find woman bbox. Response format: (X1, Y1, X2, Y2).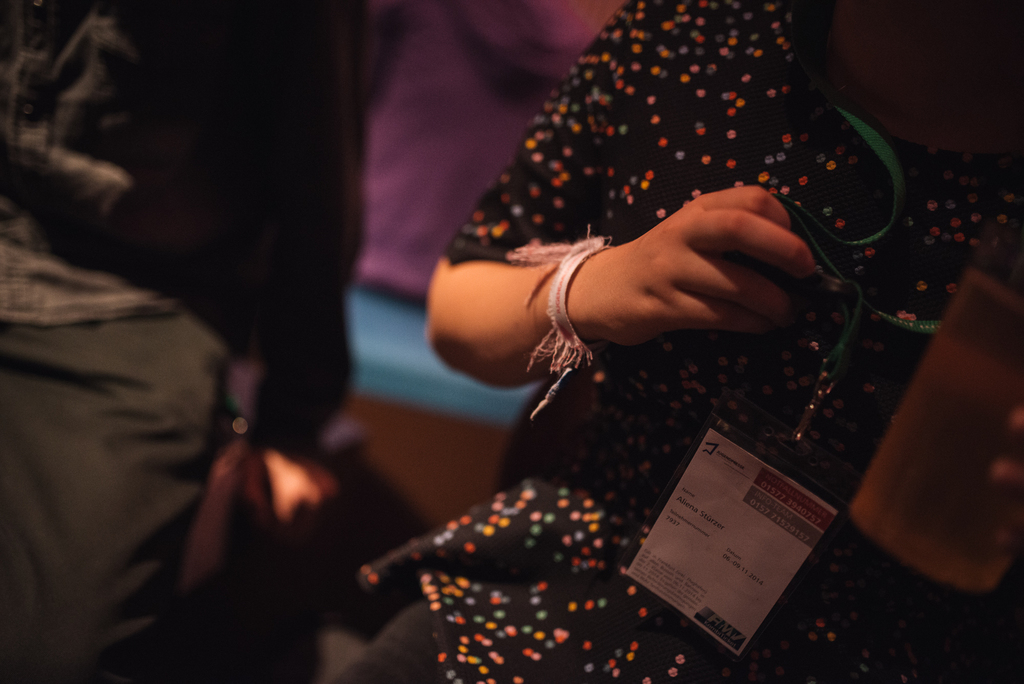
(415, 0, 1023, 682).
